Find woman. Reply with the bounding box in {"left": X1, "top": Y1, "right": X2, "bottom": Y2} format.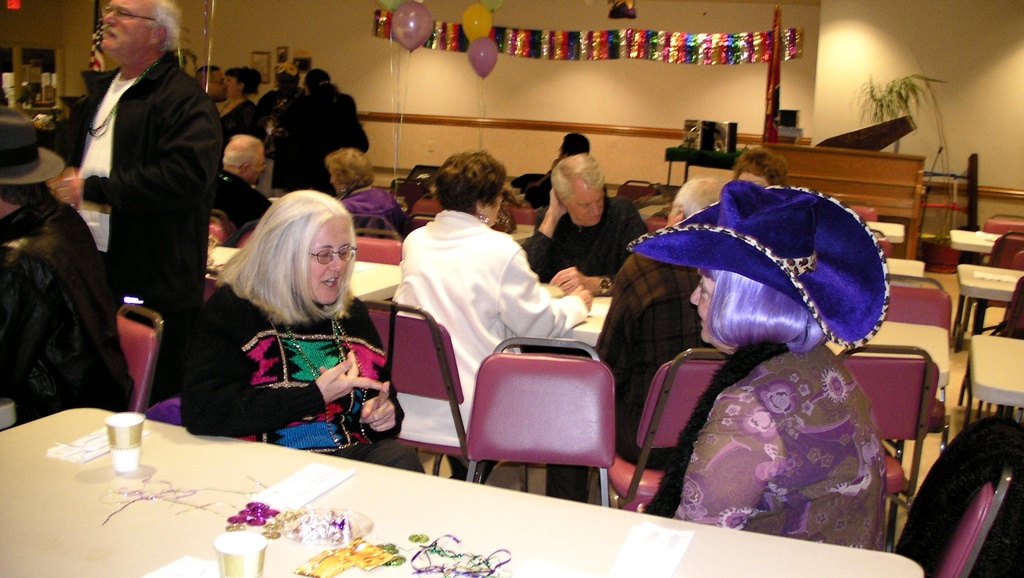
{"left": 644, "top": 267, "right": 890, "bottom": 551}.
